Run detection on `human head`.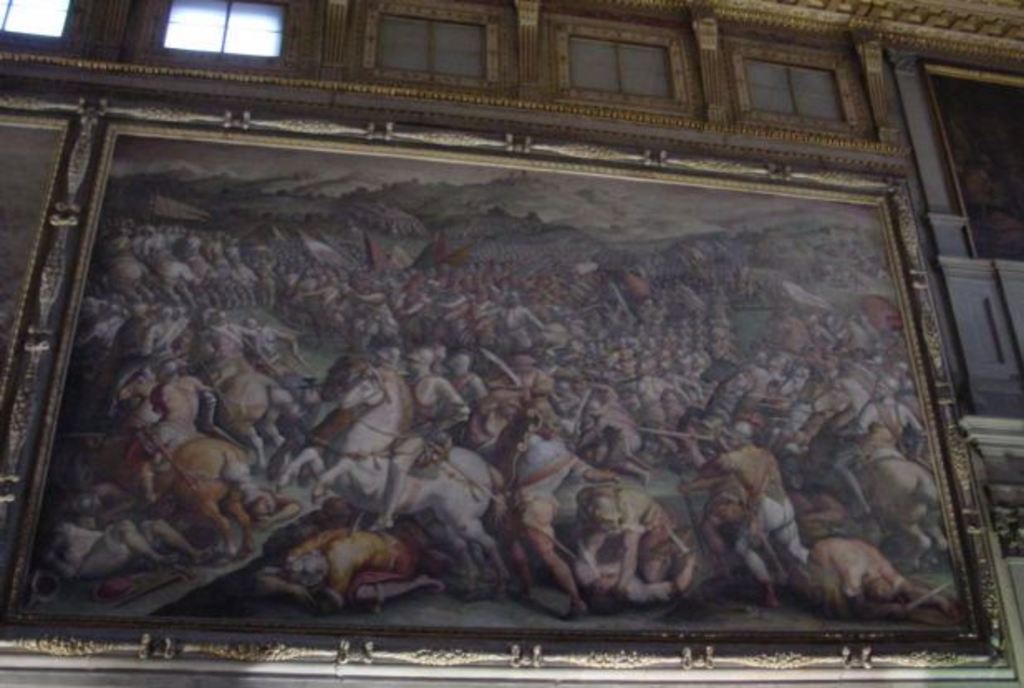
Result: box=[872, 373, 900, 401].
